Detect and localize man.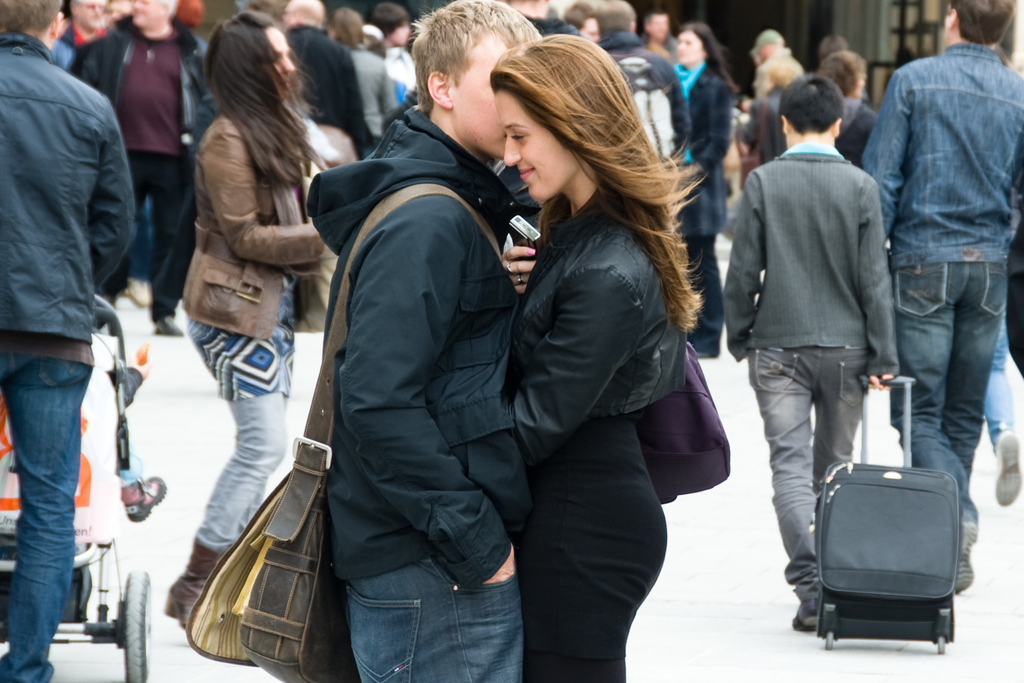
Localized at 854/1/1023/595.
